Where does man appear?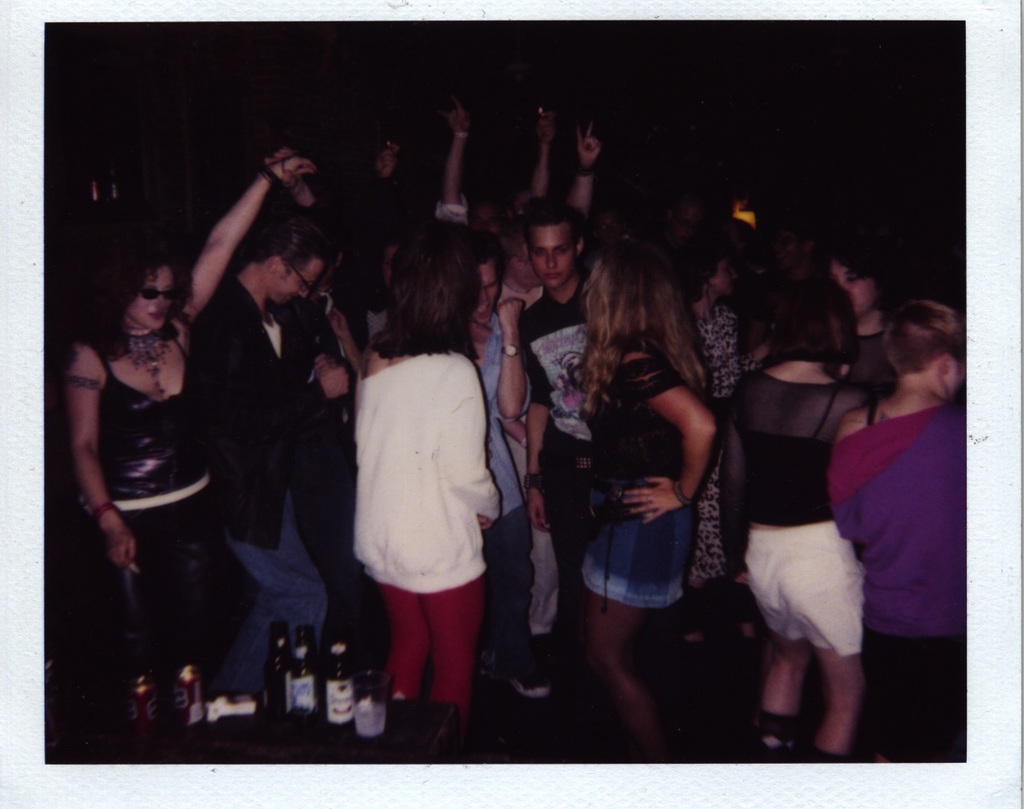
Appears at bbox(837, 272, 975, 730).
